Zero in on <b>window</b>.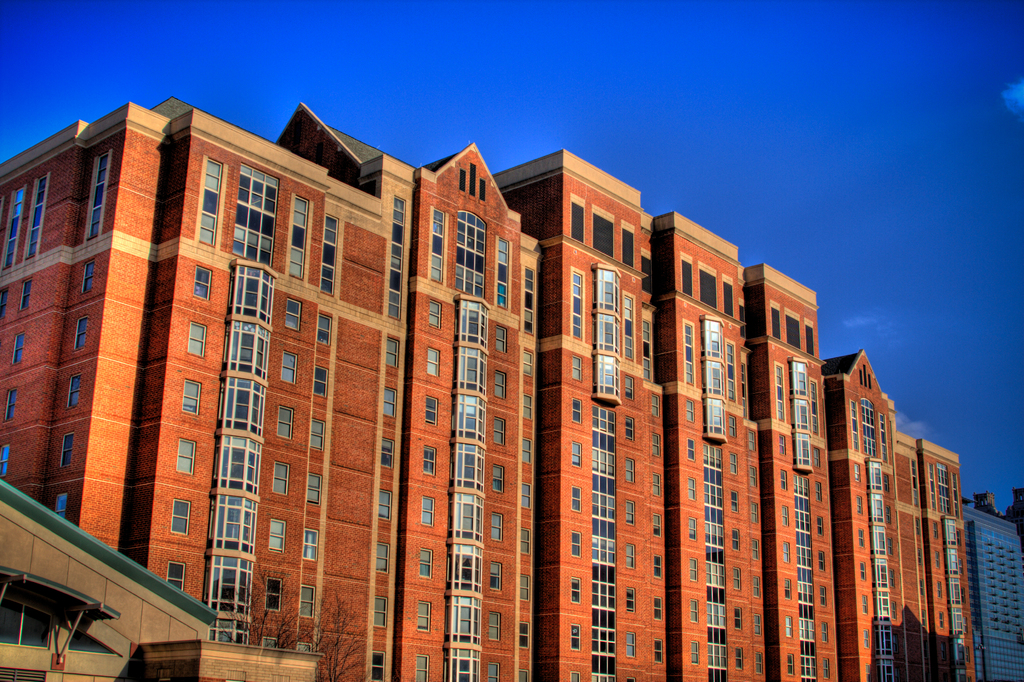
Zeroed in: <box>862,632,868,646</box>.
